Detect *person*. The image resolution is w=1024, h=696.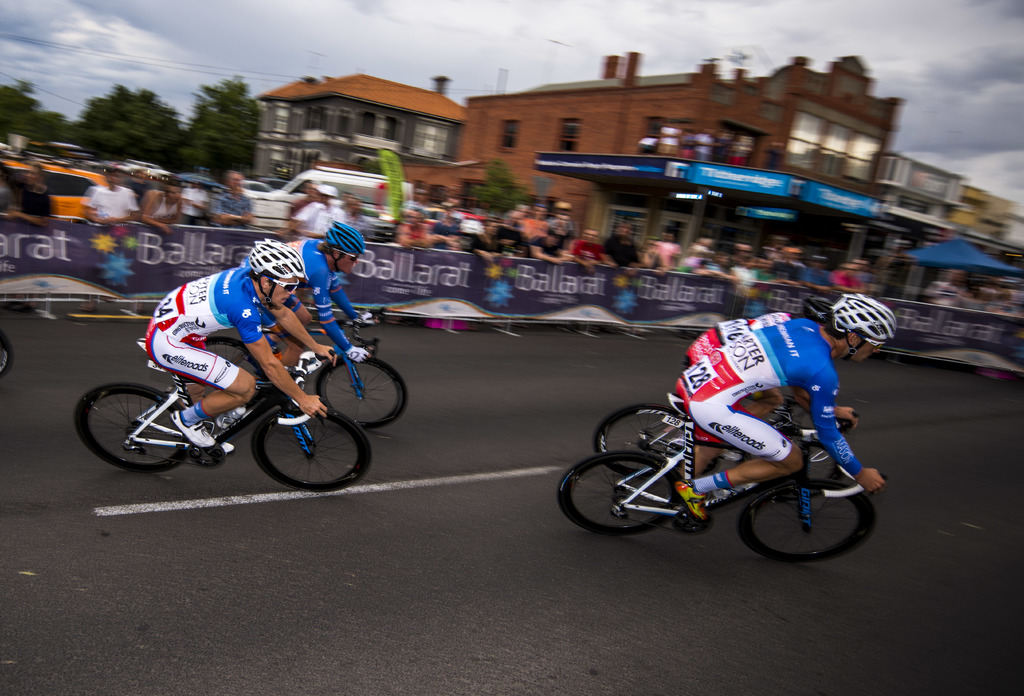
BBox(81, 168, 147, 231).
